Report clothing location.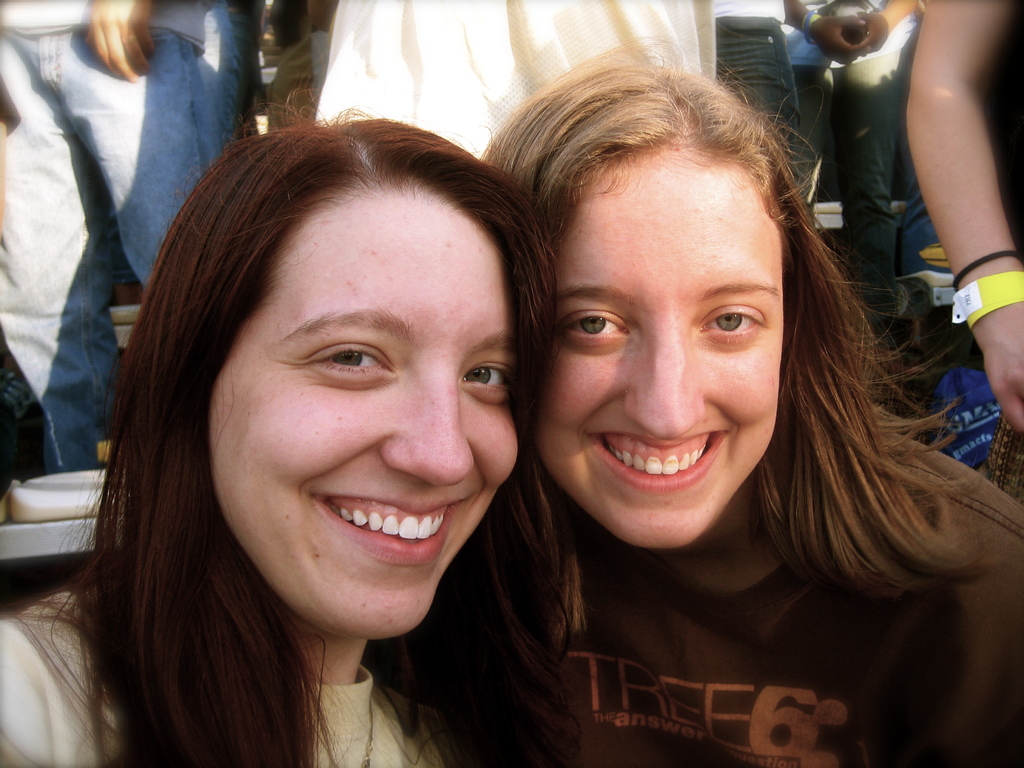
Report: 1 0 242 470.
